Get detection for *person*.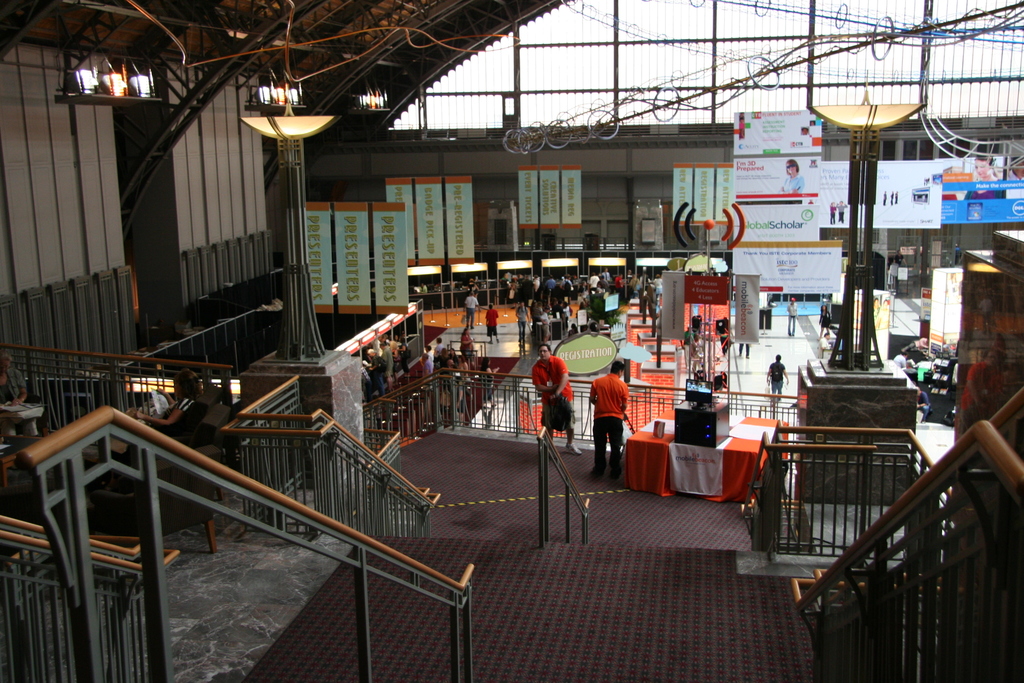
Detection: (124, 368, 202, 460).
